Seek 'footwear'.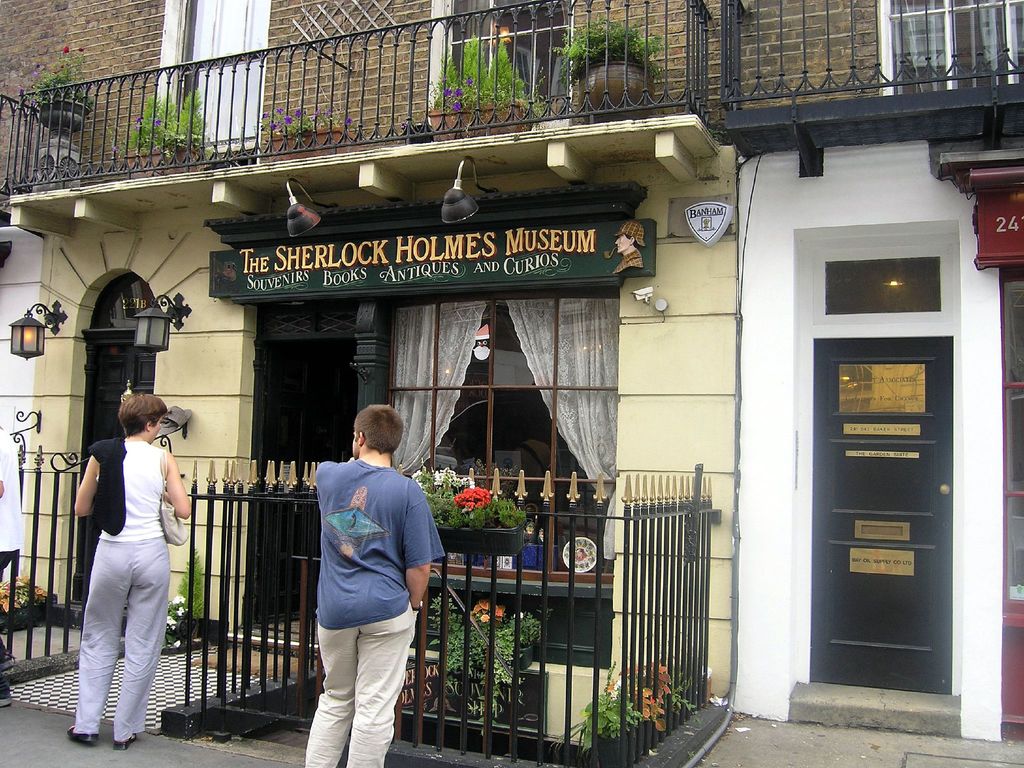
(117, 719, 154, 753).
